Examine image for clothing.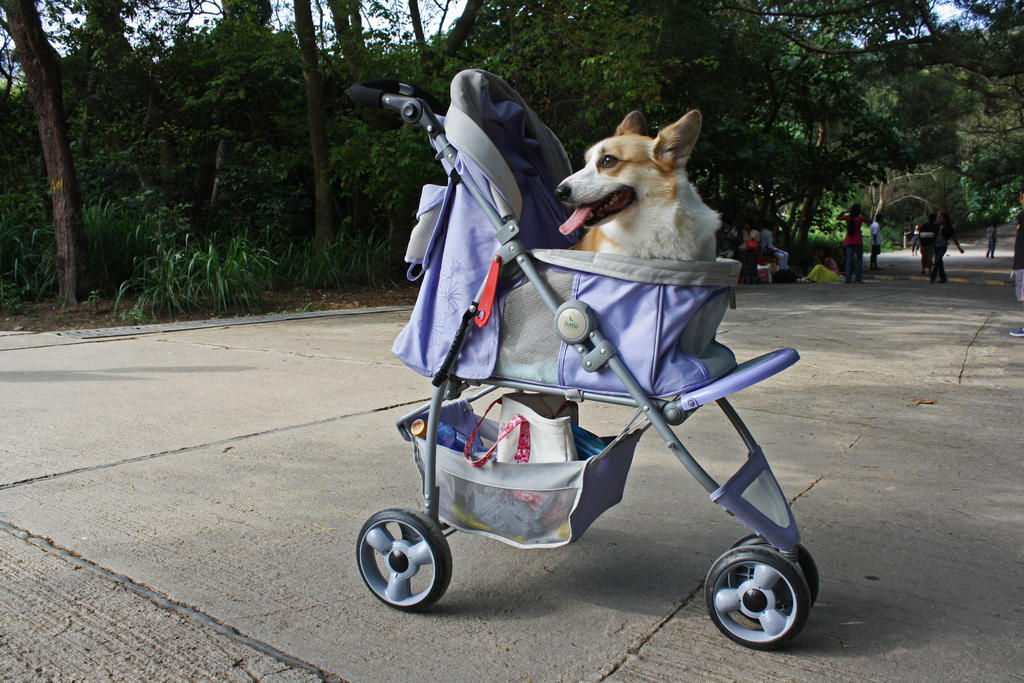
Examination result: (left=919, top=224, right=934, bottom=266).
